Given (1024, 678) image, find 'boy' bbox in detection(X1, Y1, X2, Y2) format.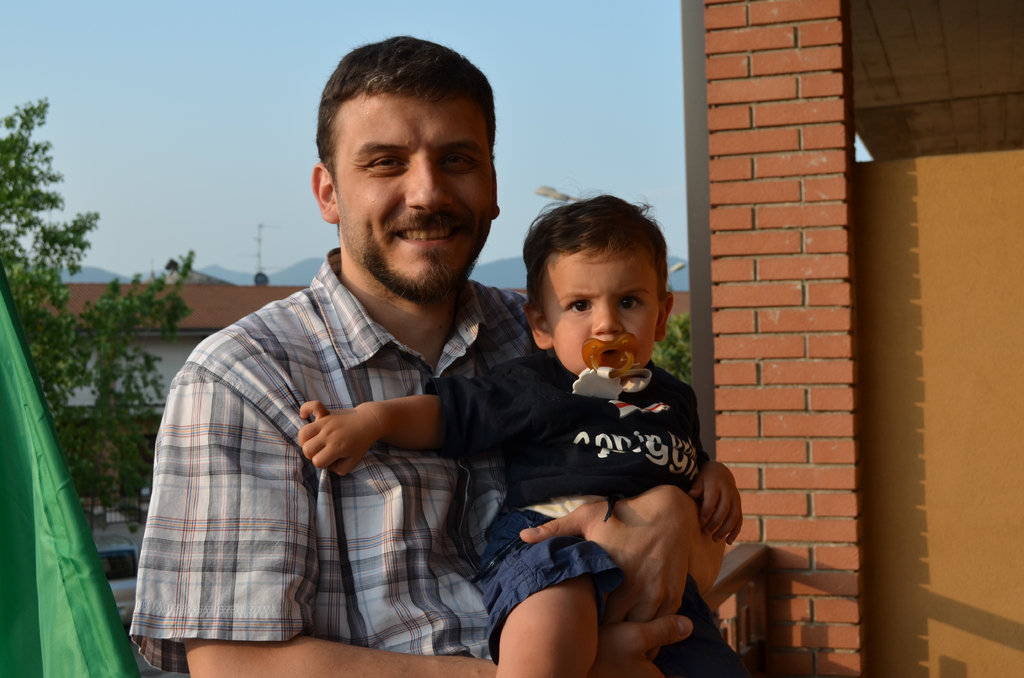
detection(344, 140, 728, 662).
